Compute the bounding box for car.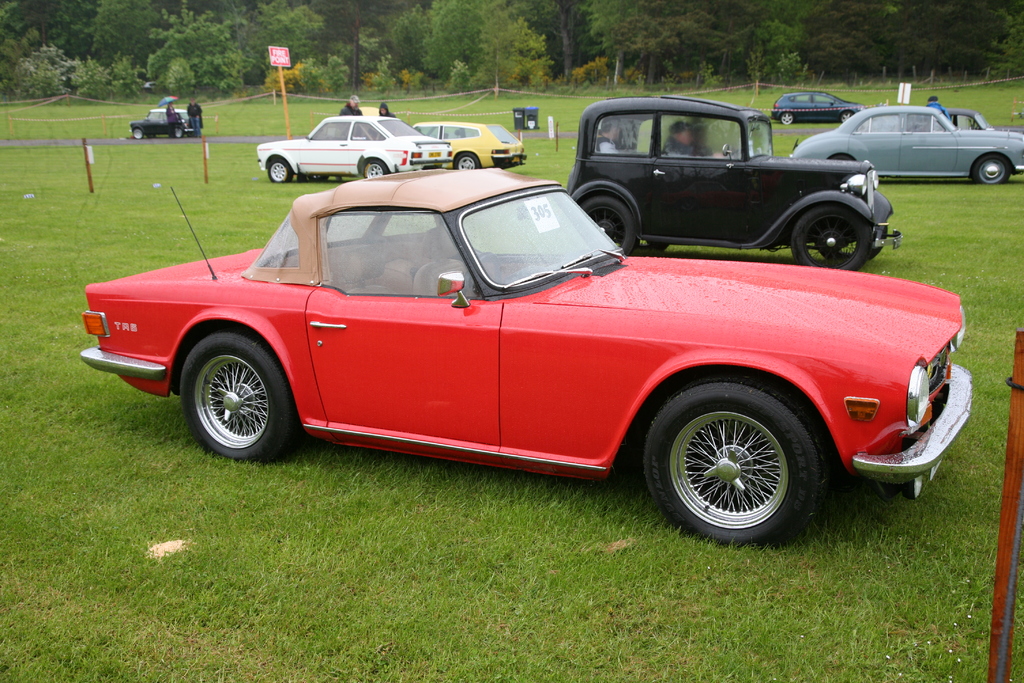
locate(129, 106, 195, 142).
